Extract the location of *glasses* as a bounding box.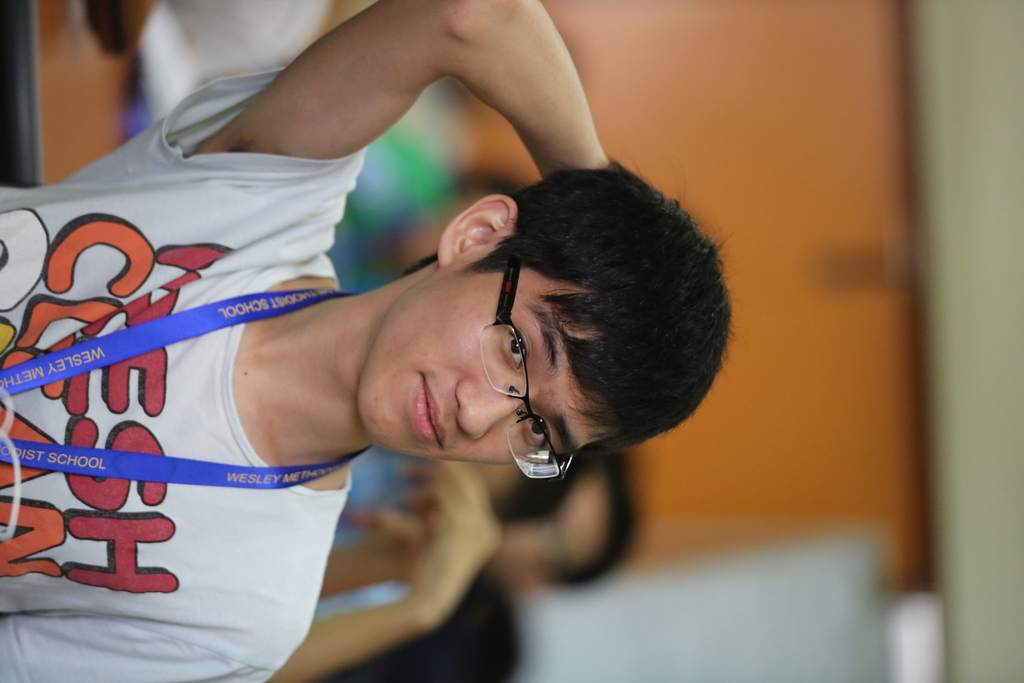
478/254/575/486.
